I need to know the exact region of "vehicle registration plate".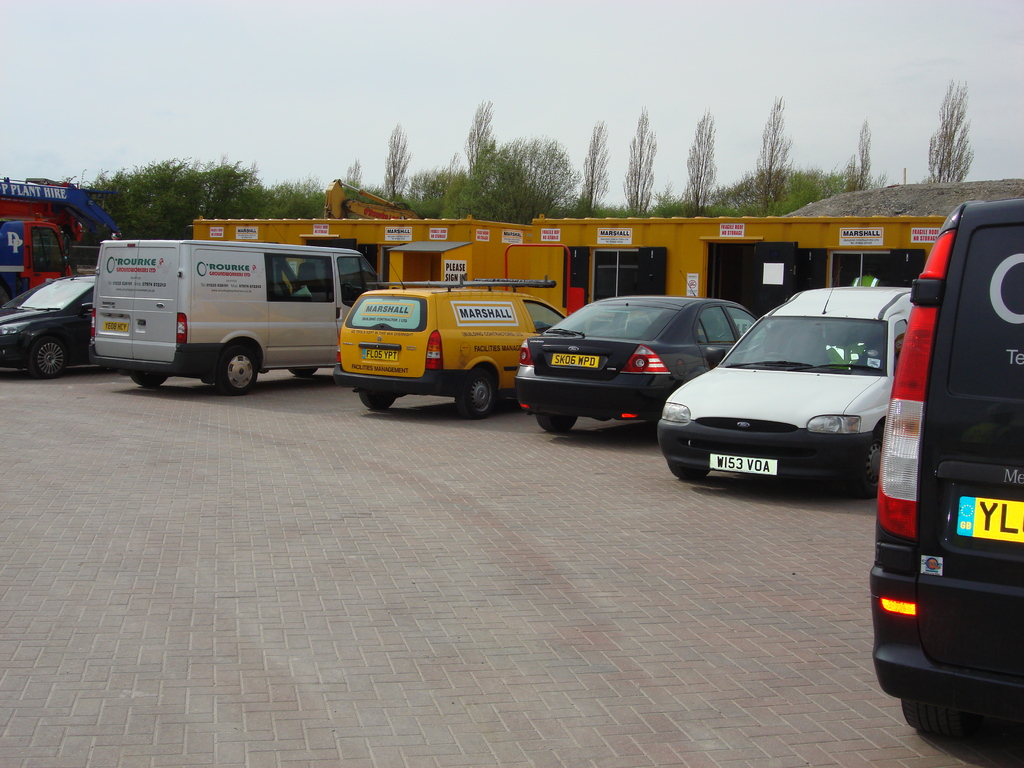
Region: {"x1": 365, "y1": 346, "x2": 400, "y2": 360}.
